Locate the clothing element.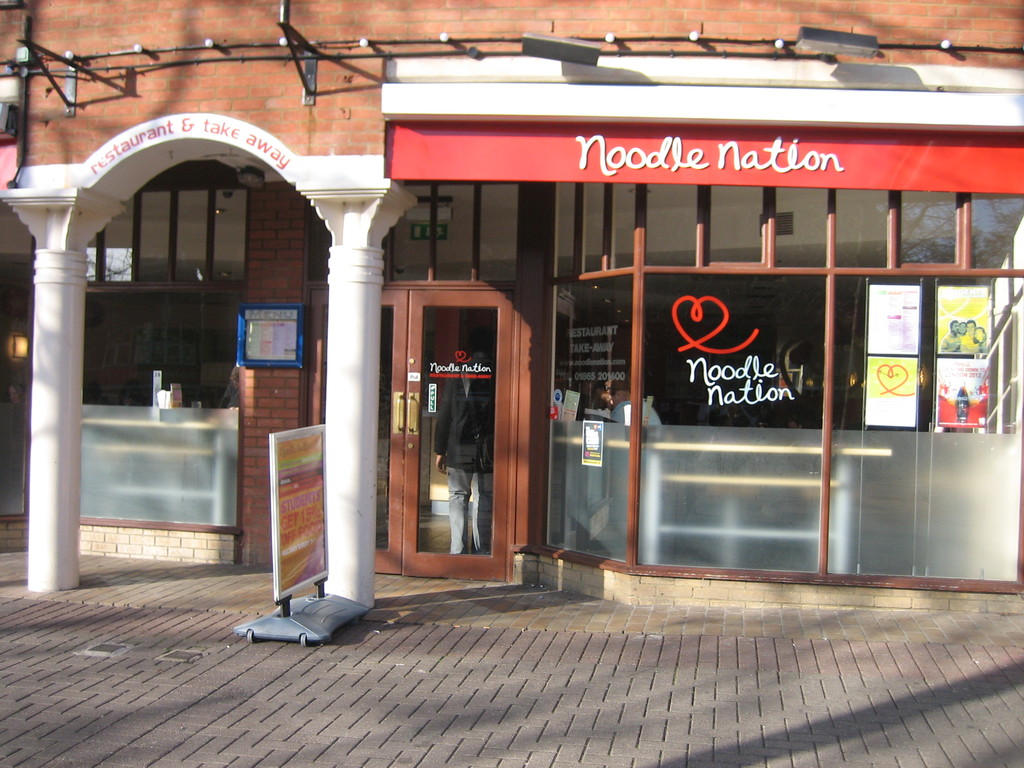
Element bbox: left=438, top=358, right=502, bottom=561.
